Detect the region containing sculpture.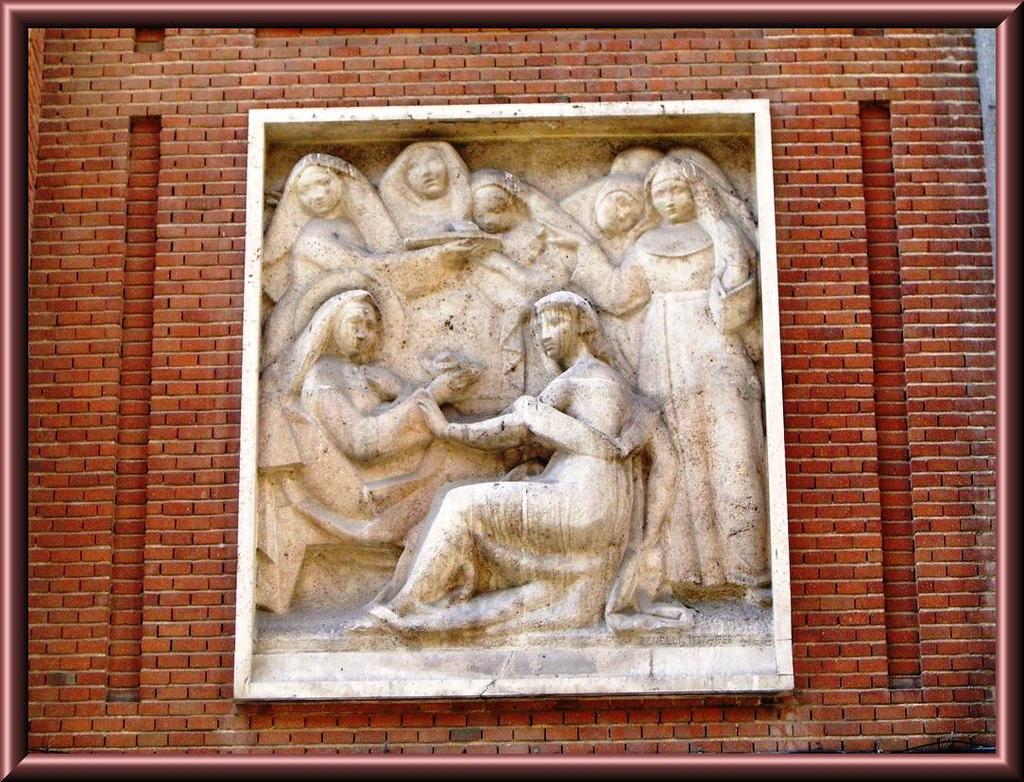
<box>263,145,461,368</box>.
